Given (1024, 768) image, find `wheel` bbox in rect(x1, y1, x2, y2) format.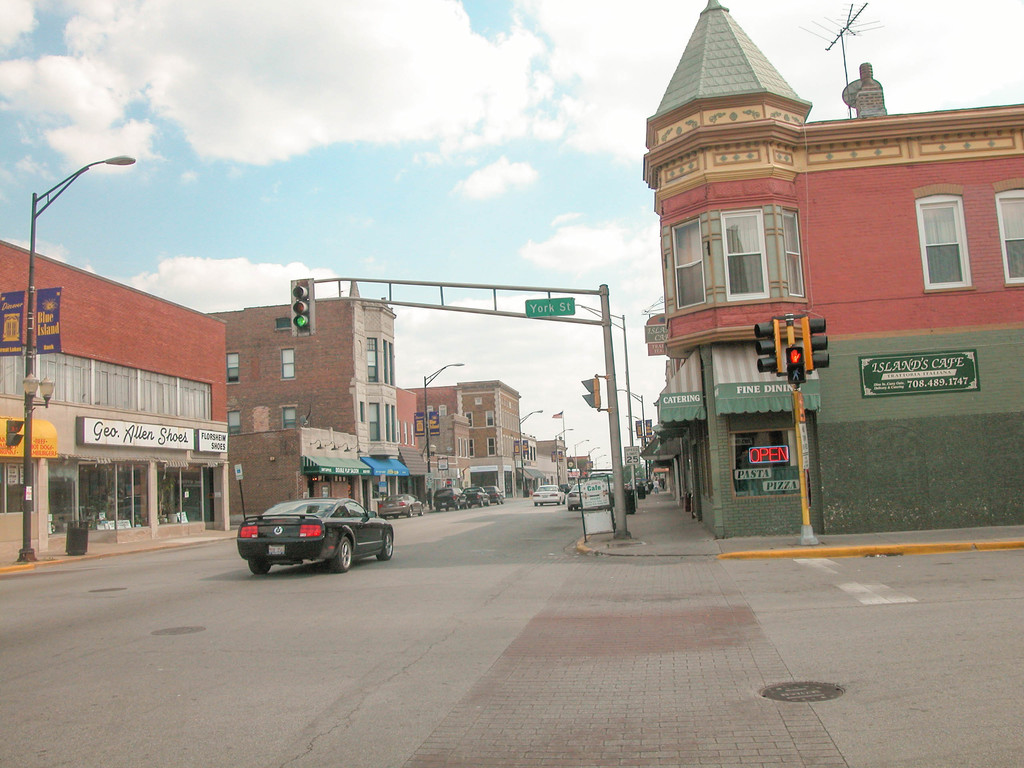
rect(458, 502, 461, 512).
